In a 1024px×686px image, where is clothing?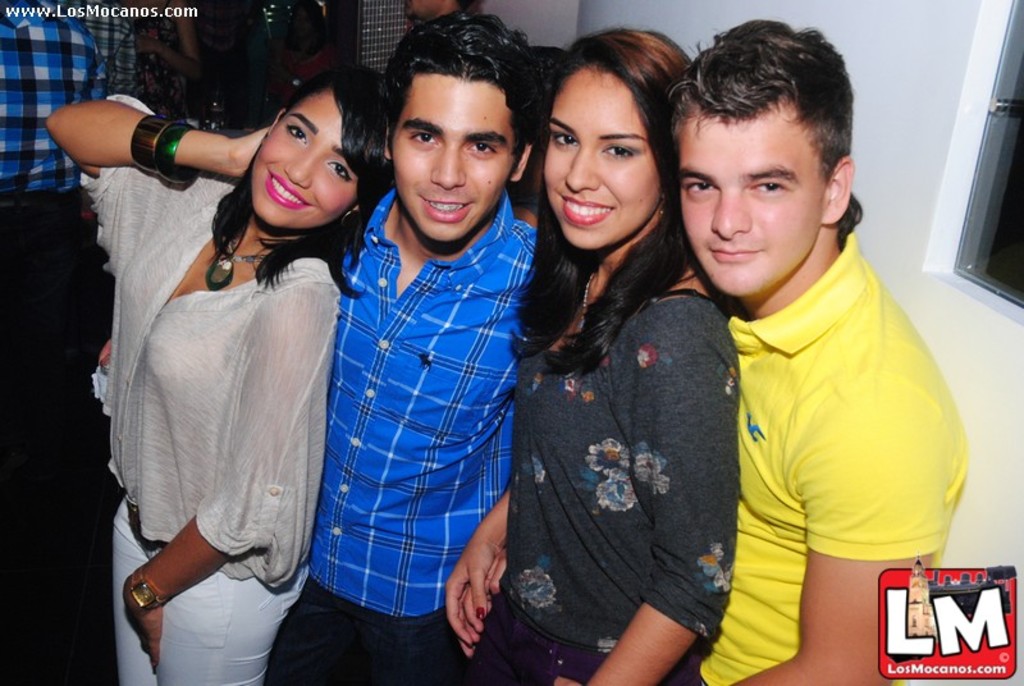
(511, 257, 740, 685).
